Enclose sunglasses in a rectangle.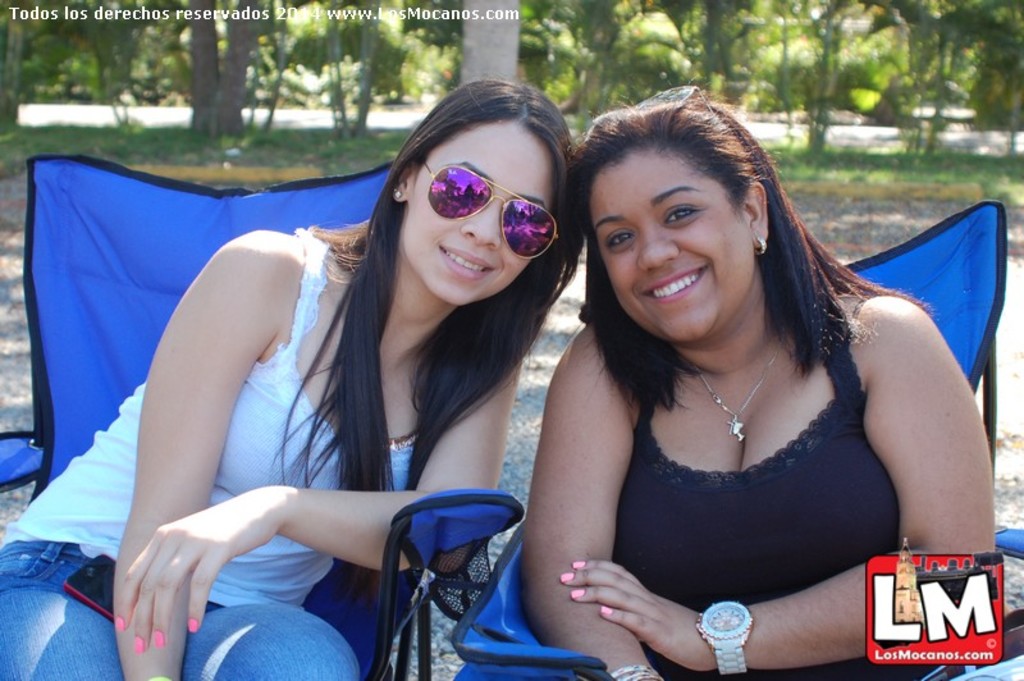
422/163/568/257.
